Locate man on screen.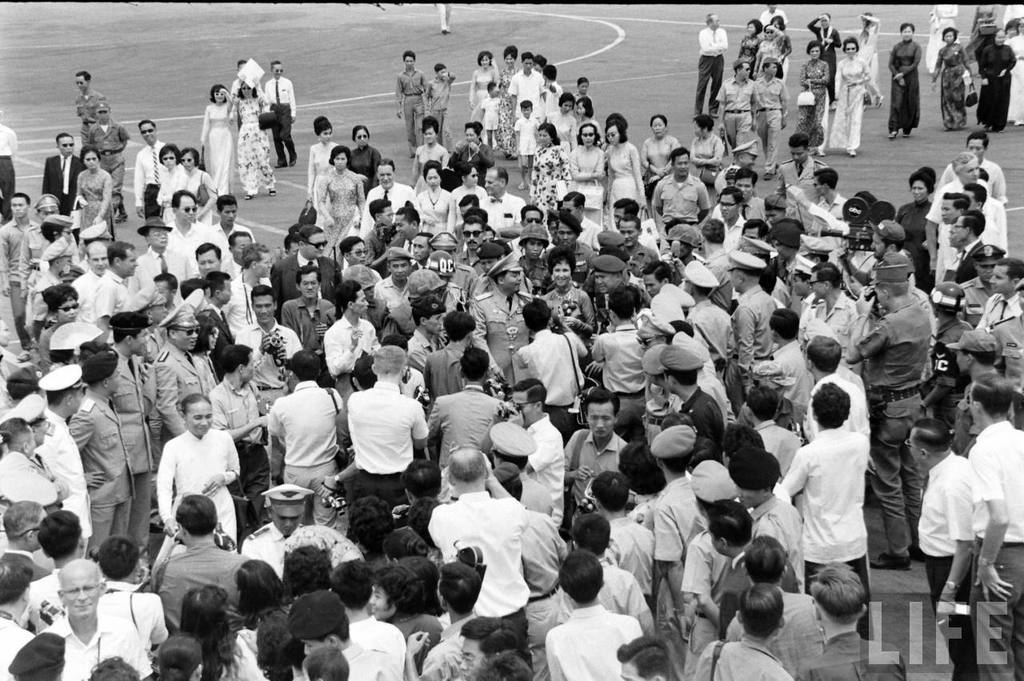
On screen at 777:132:834:230.
